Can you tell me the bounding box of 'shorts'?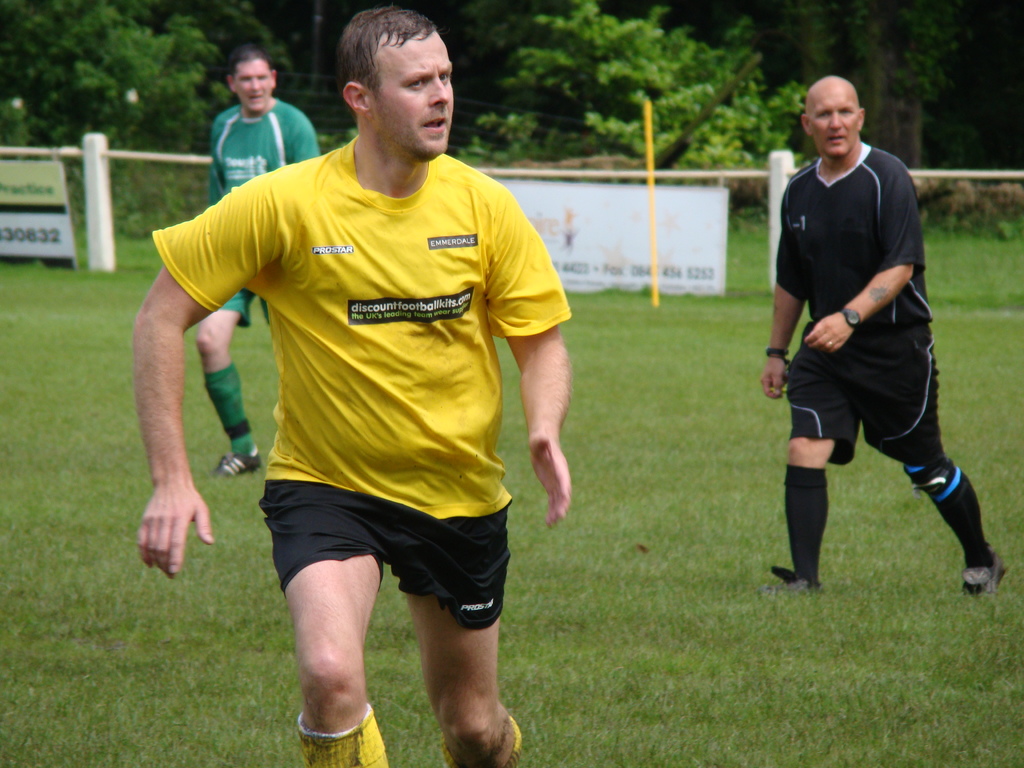
x1=784 y1=336 x2=948 y2=471.
